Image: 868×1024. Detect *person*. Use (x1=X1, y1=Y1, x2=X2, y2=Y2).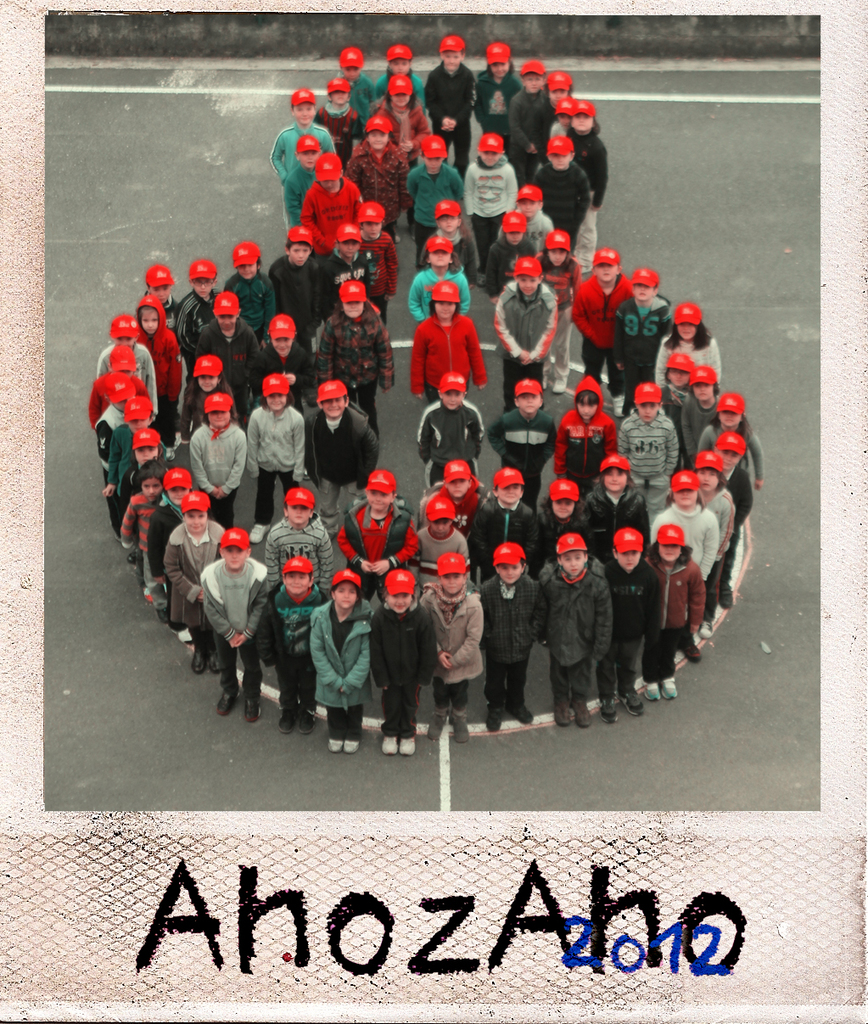
(x1=406, y1=490, x2=469, y2=598).
